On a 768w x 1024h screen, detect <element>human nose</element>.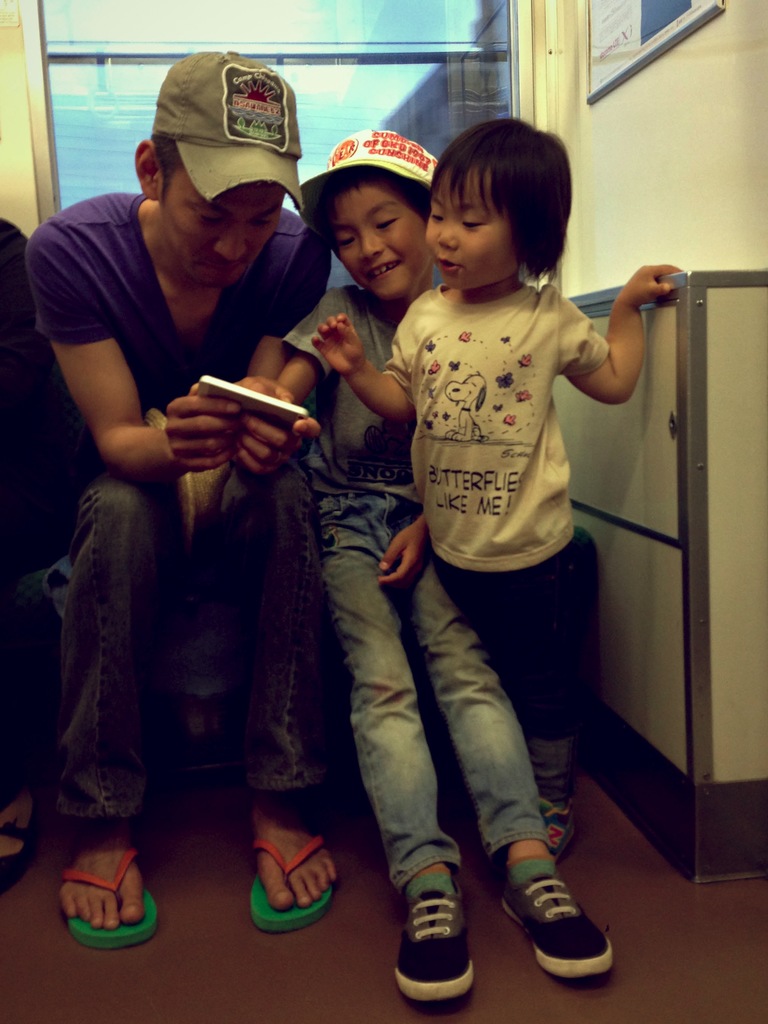
locate(217, 232, 248, 260).
